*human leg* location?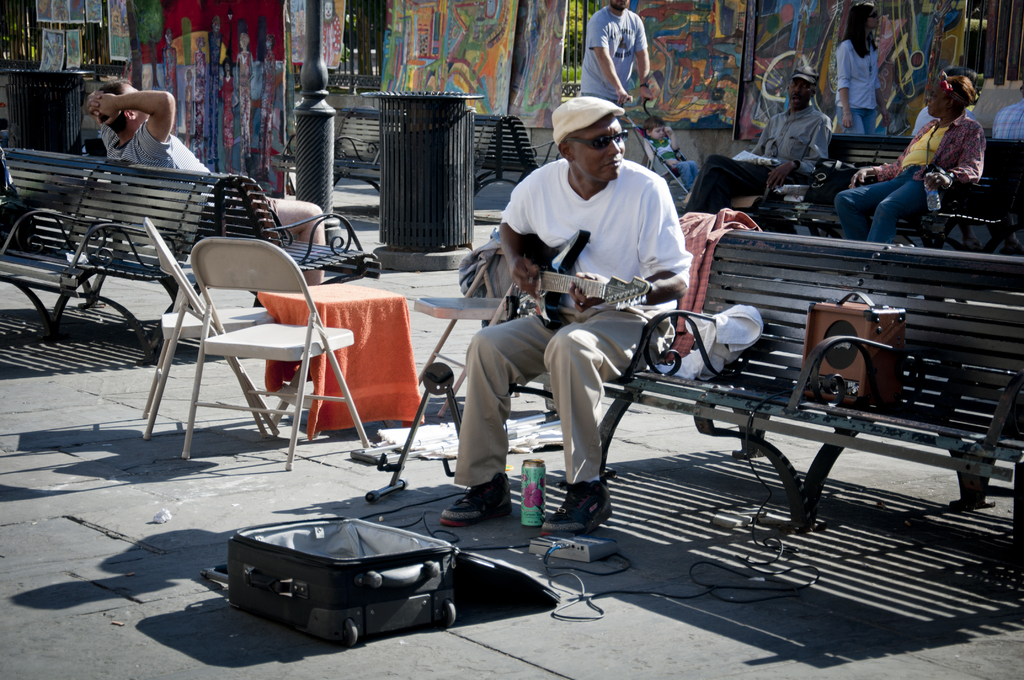
264/207/324/286
